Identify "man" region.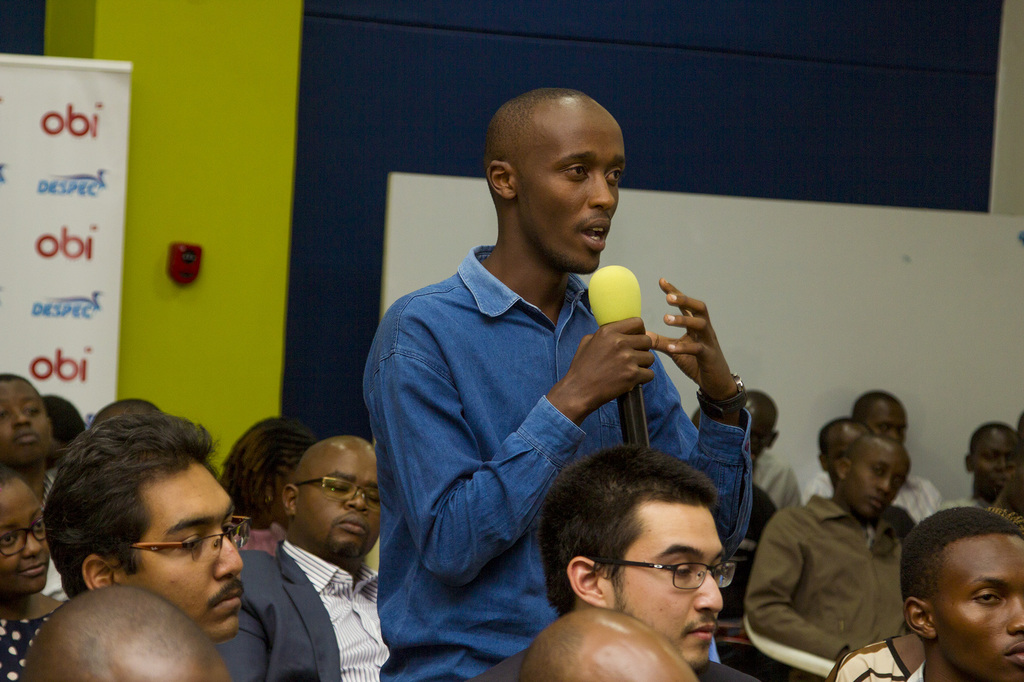
Region: pyautogui.locateOnScreen(0, 370, 58, 488).
